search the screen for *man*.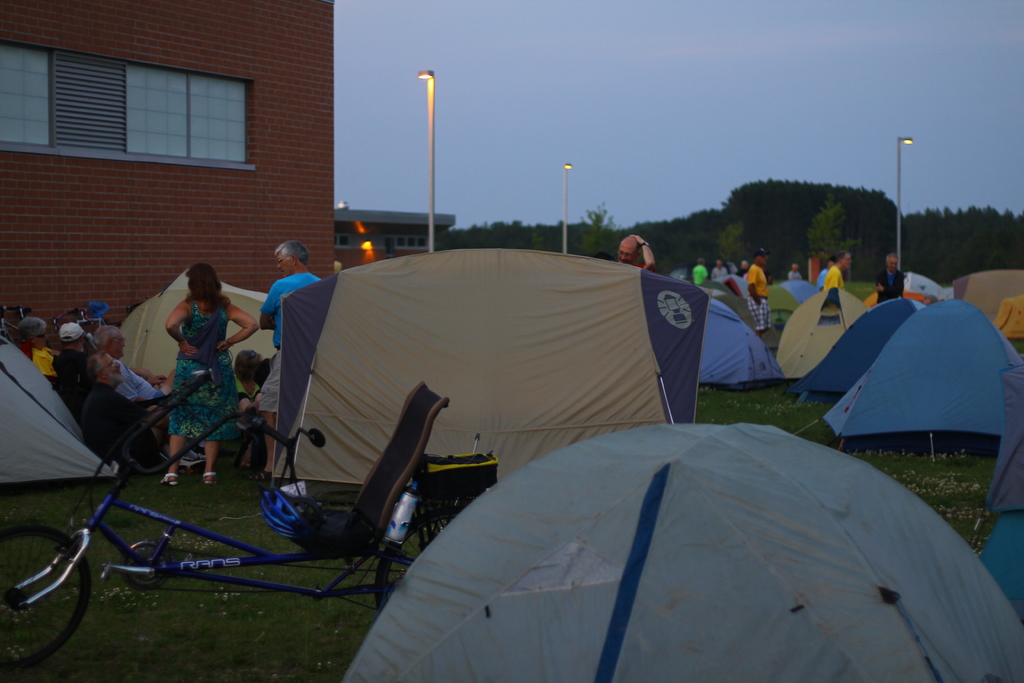
Found at (x1=49, y1=321, x2=91, y2=381).
